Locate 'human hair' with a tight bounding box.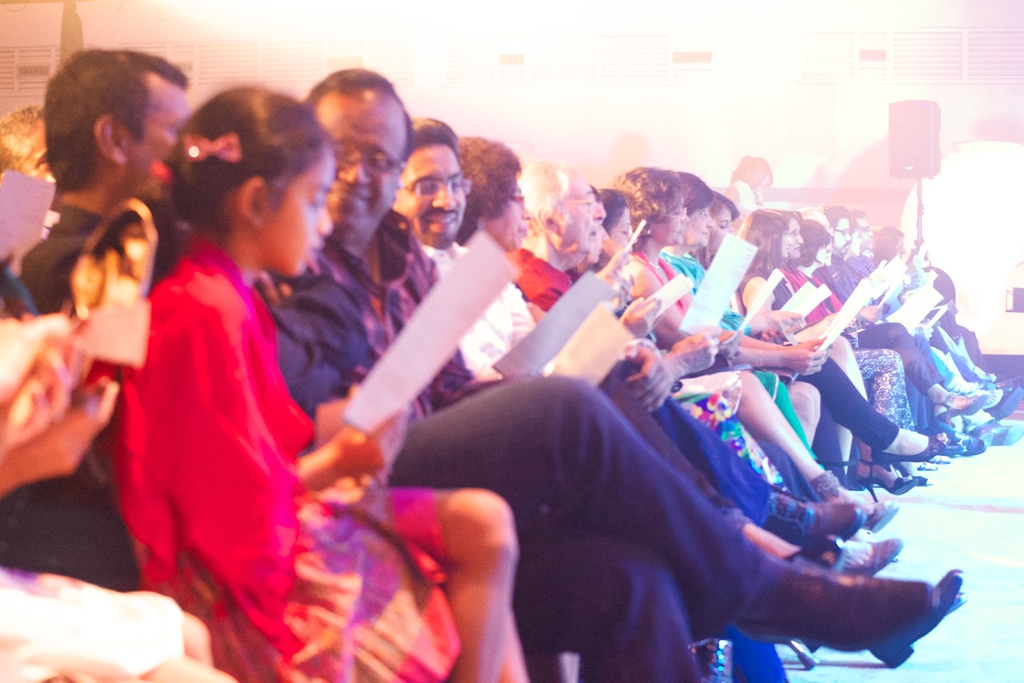
detection(727, 152, 776, 192).
